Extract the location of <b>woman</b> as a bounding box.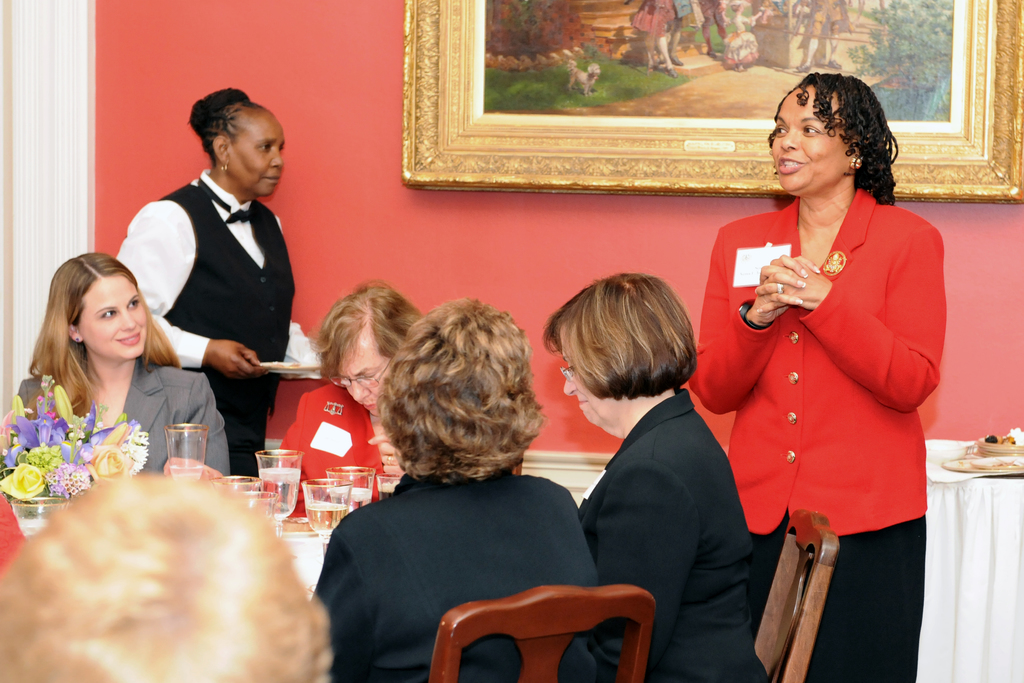
x1=303, y1=293, x2=601, y2=682.
